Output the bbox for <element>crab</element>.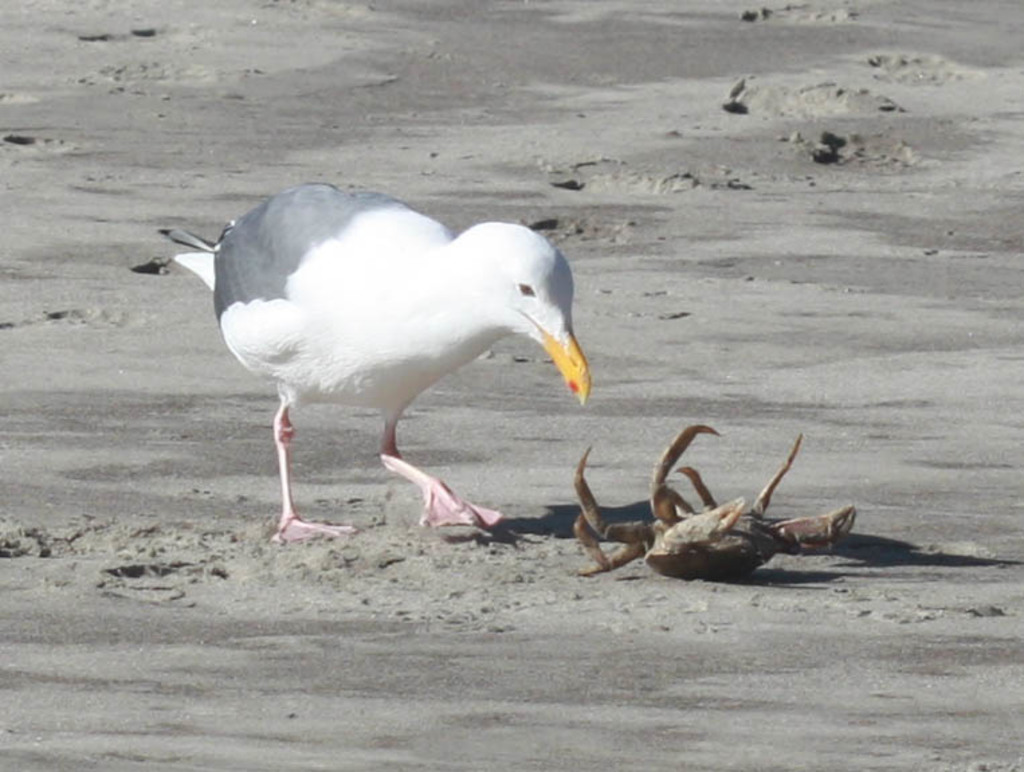
(x1=572, y1=424, x2=856, y2=576).
